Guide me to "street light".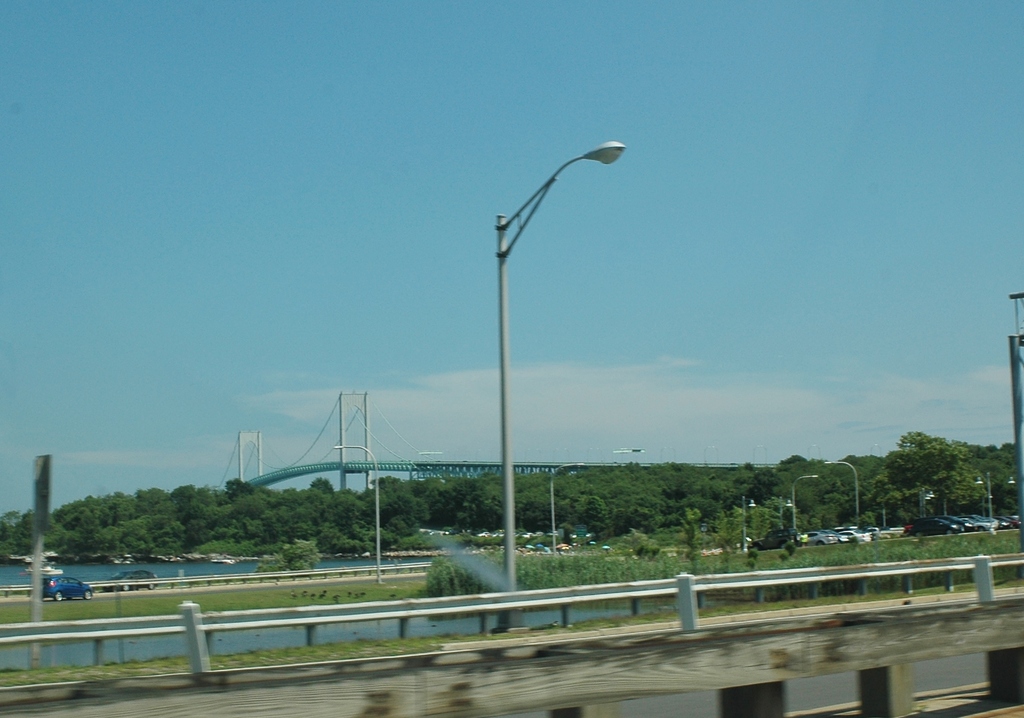
Guidance: (917, 487, 936, 521).
